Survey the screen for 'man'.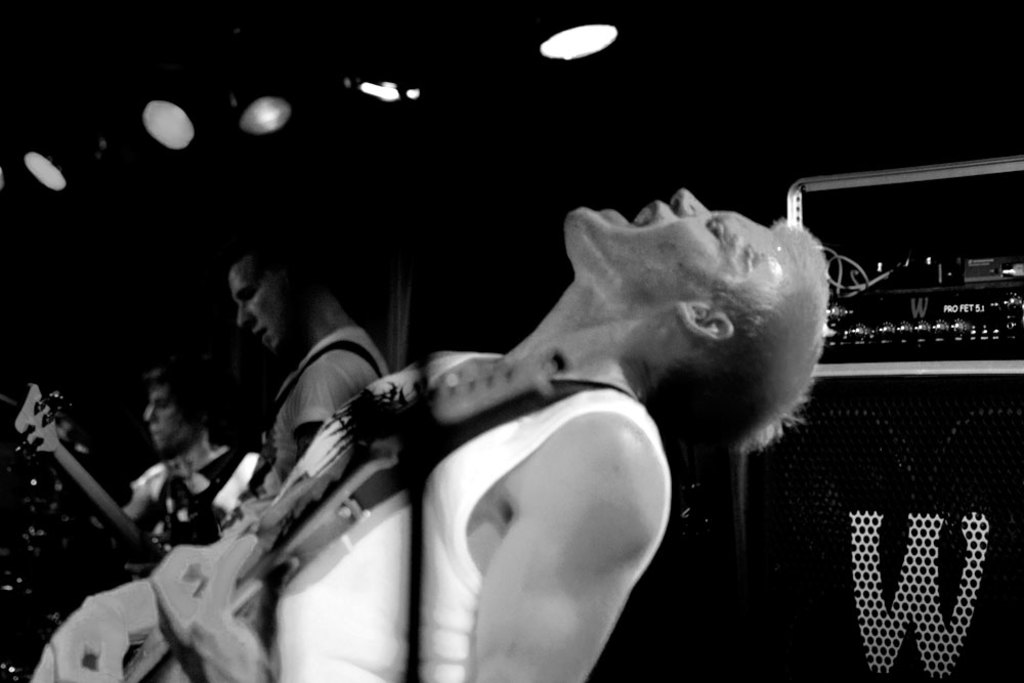
Survey found: region(35, 190, 826, 682).
